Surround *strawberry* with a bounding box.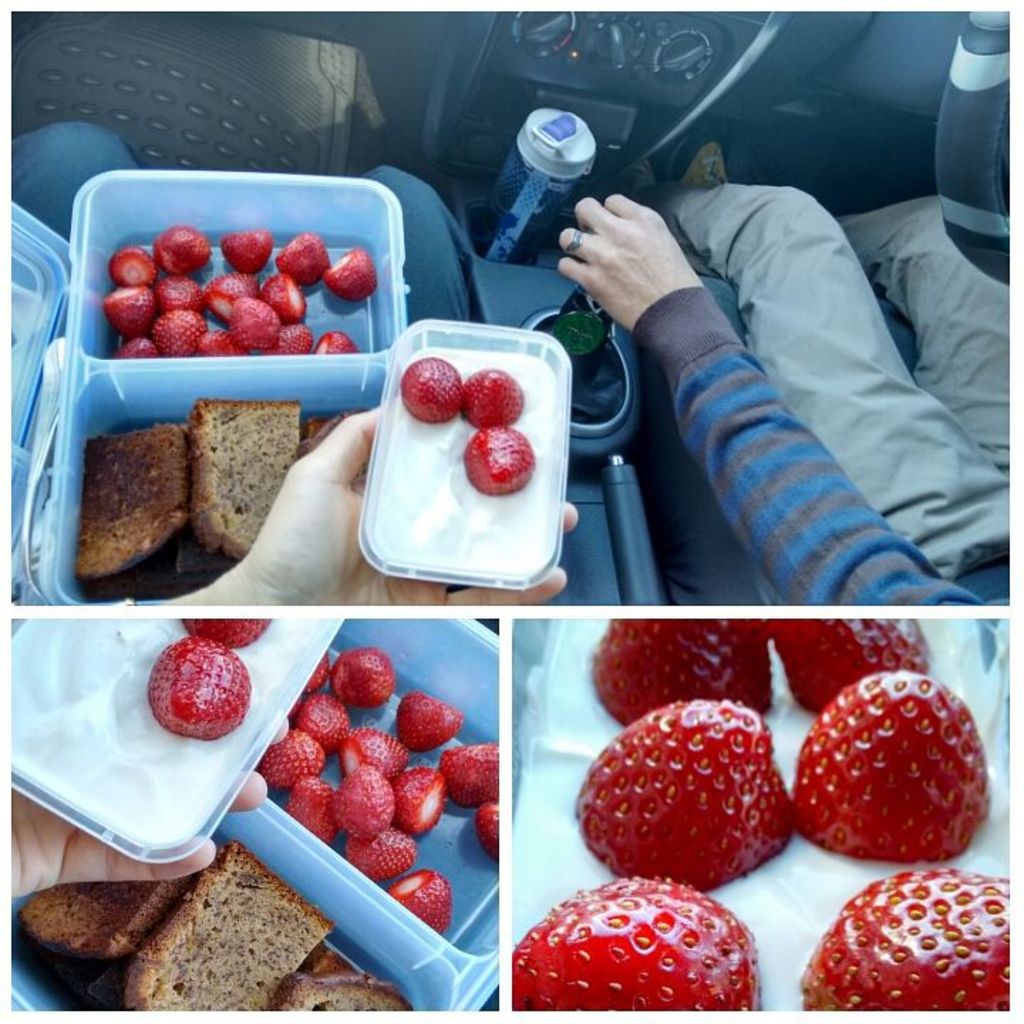
Rect(503, 872, 767, 1007).
